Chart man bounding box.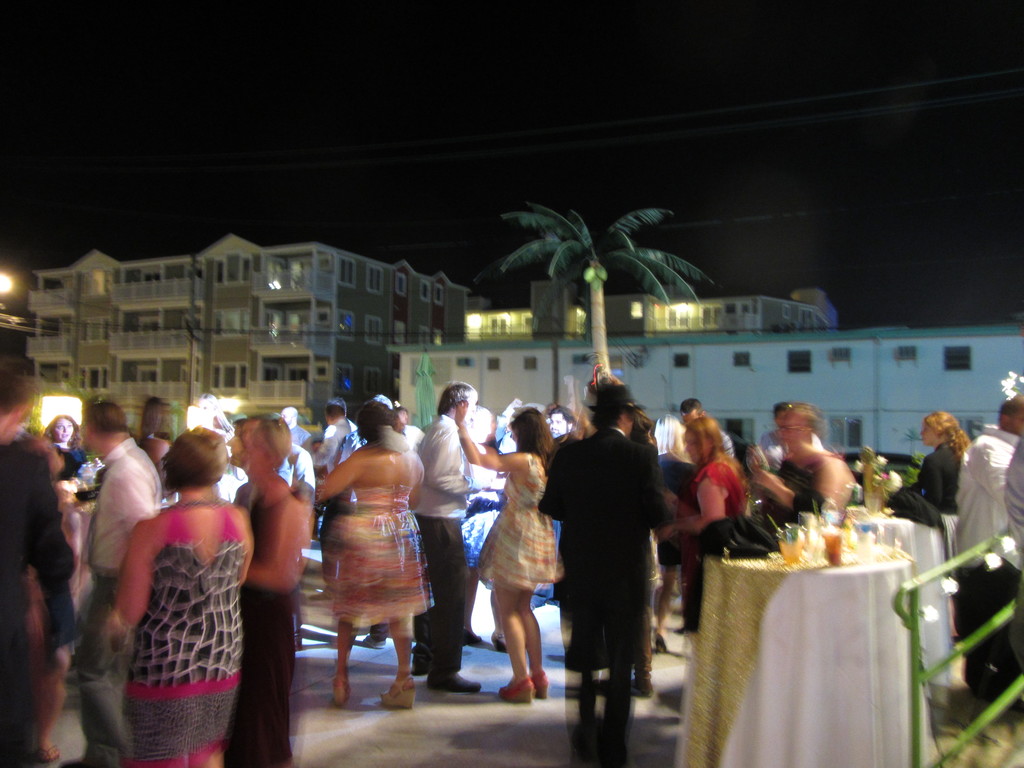
Charted: [739,402,849,541].
